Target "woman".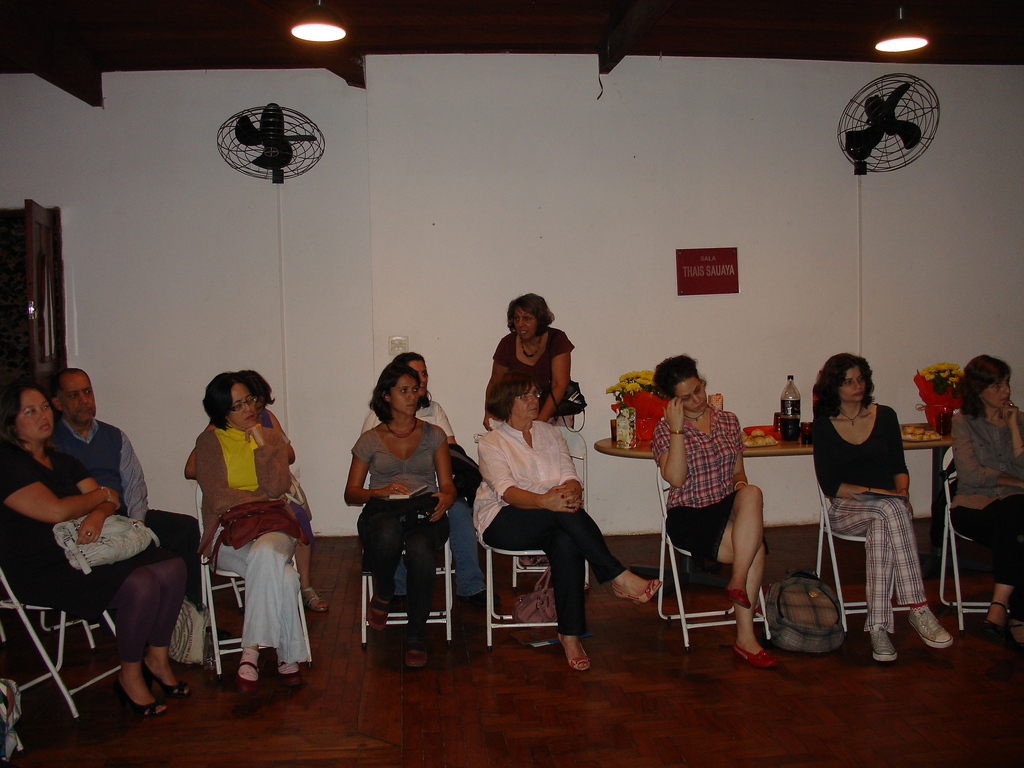
Target region: detection(952, 357, 1023, 643).
